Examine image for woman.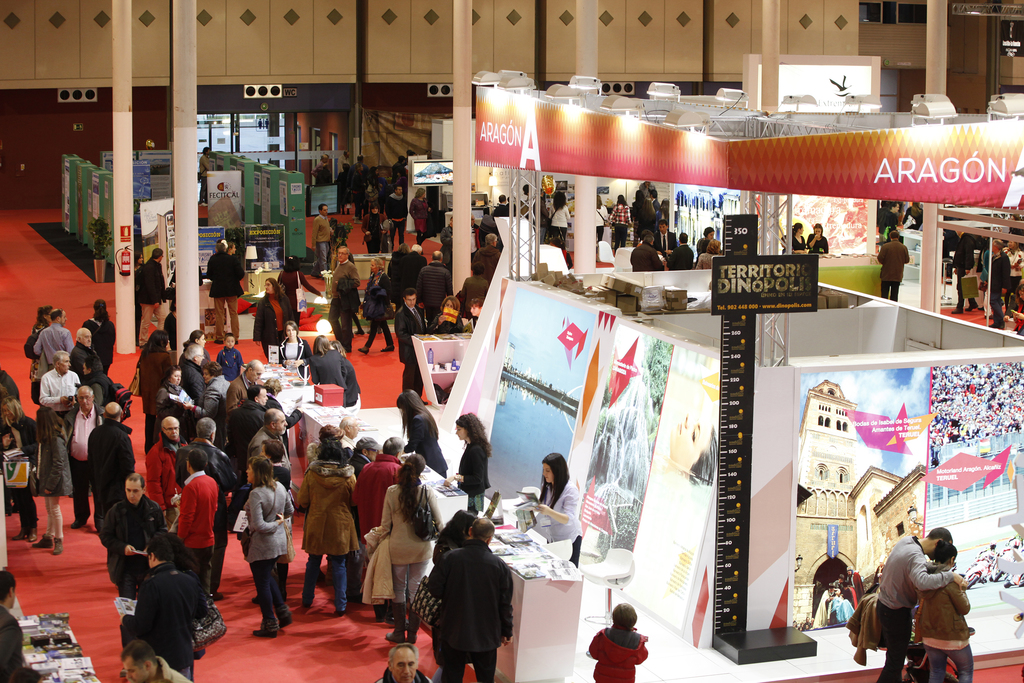
Examination result: 225,465,297,646.
